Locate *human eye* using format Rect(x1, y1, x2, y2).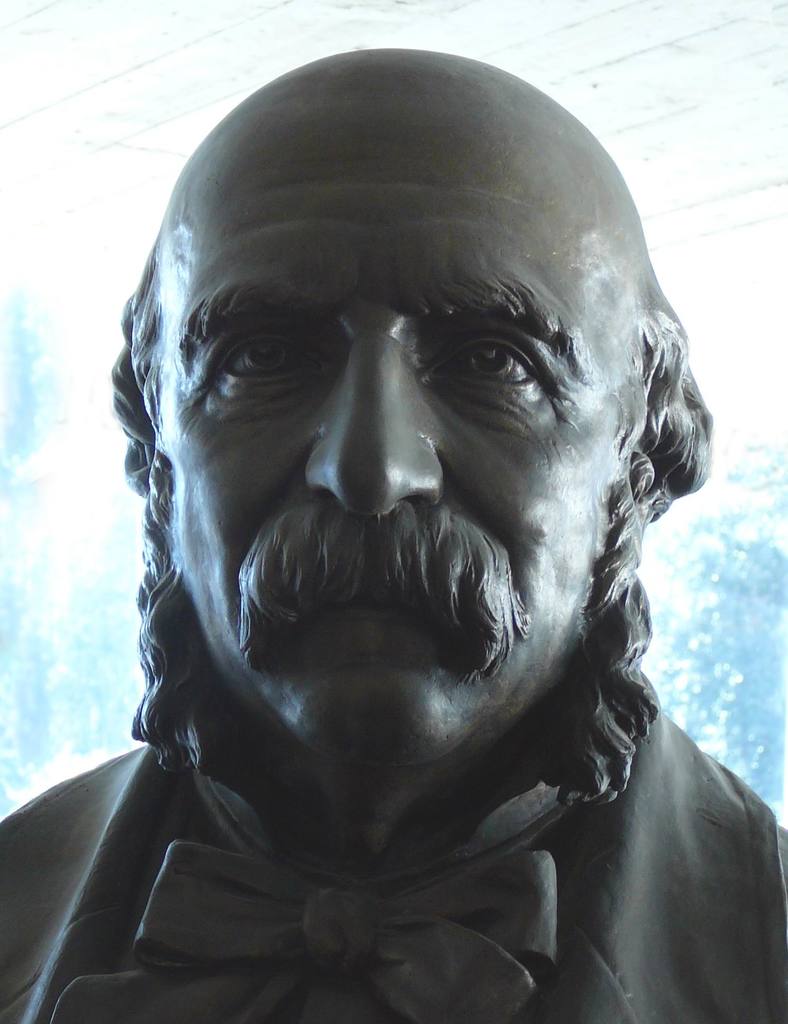
Rect(208, 326, 328, 395).
